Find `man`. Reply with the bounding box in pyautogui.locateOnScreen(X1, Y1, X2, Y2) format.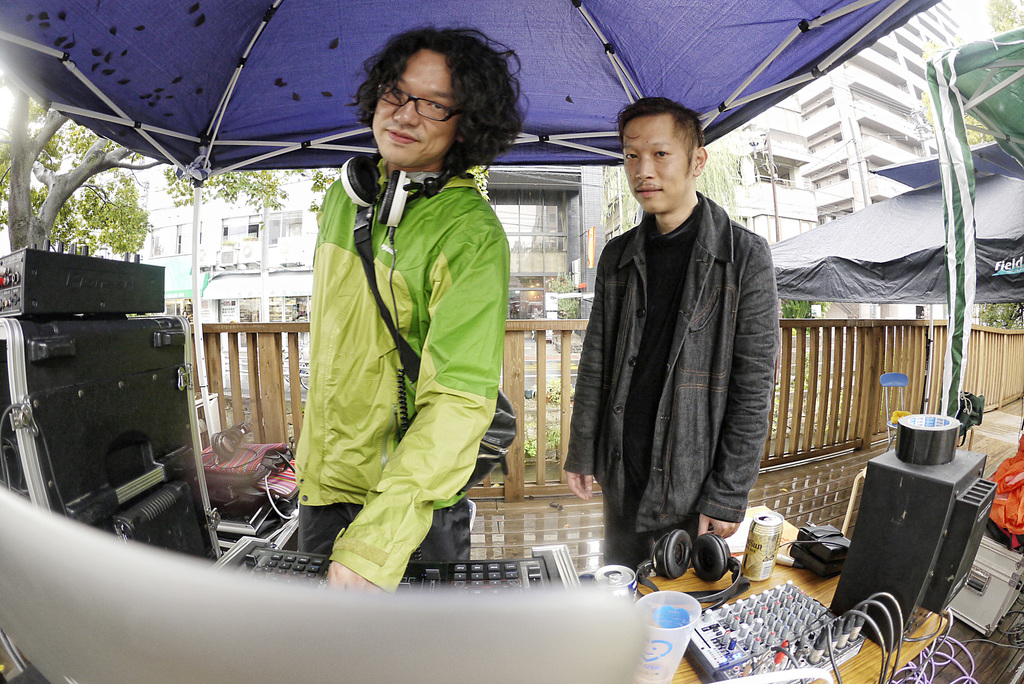
pyautogui.locateOnScreen(272, 26, 525, 593).
